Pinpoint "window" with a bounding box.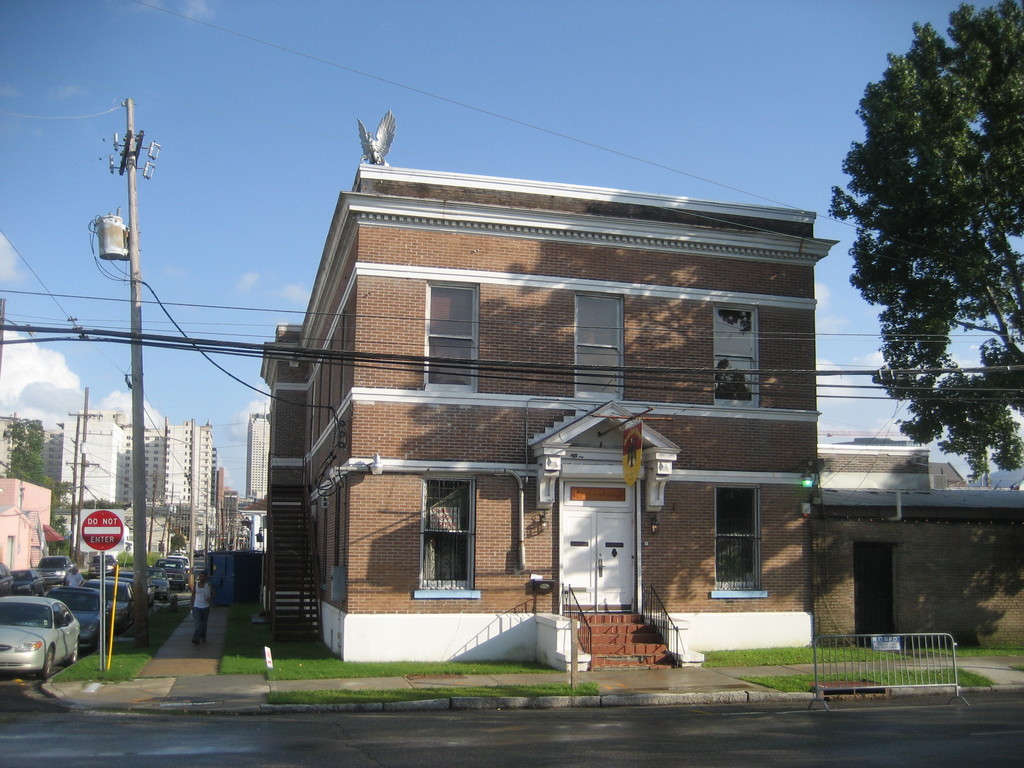
{"left": 325, "top": 335, "right": 332, "bottom": 424}.
